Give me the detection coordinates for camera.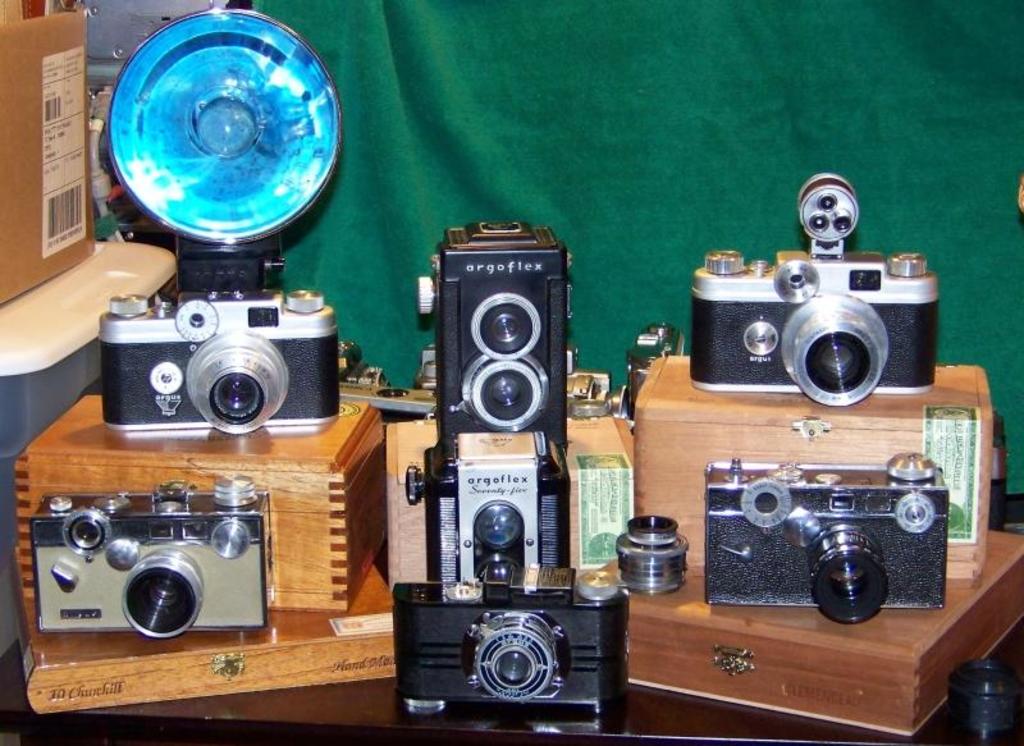
BBox(106, 3, 348, 435).
